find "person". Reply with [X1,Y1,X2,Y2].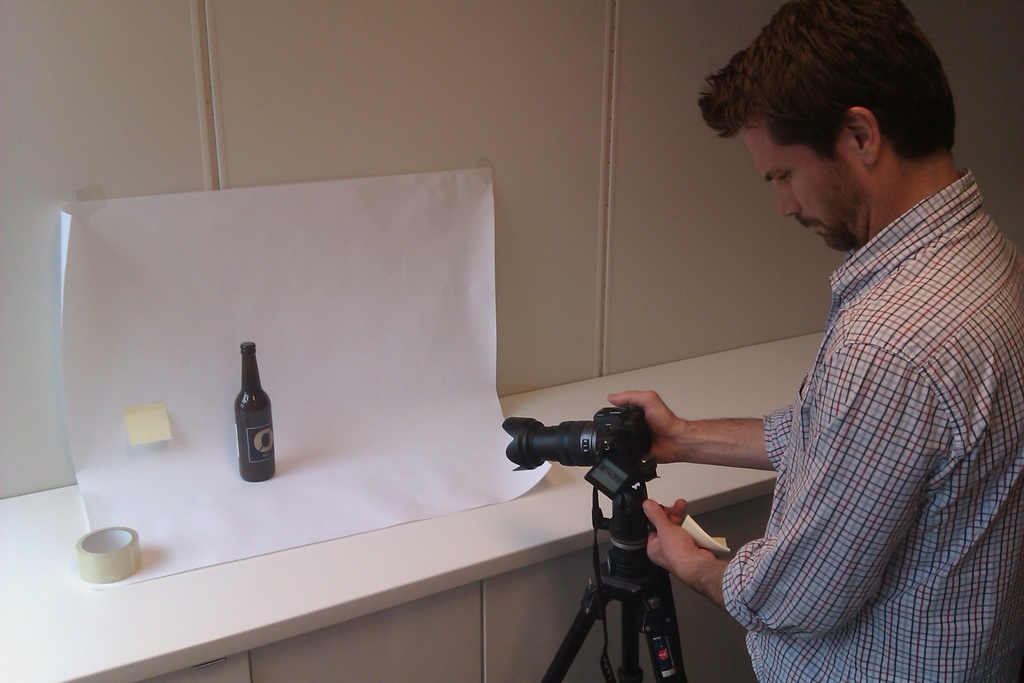
[644,22,996,682].
